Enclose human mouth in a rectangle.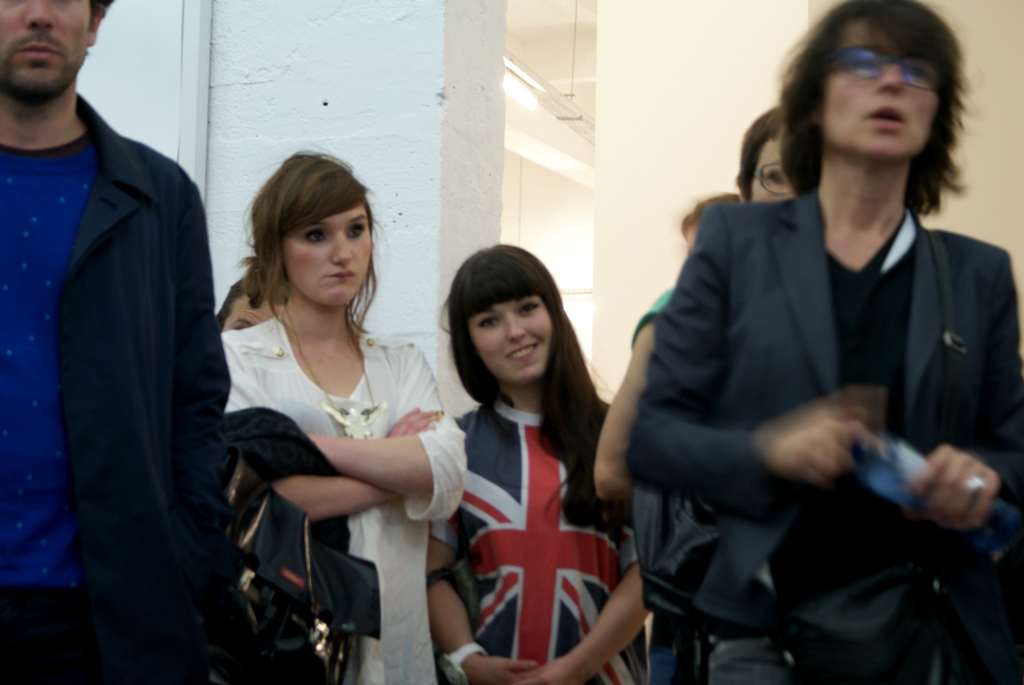
858 107 909 136.
